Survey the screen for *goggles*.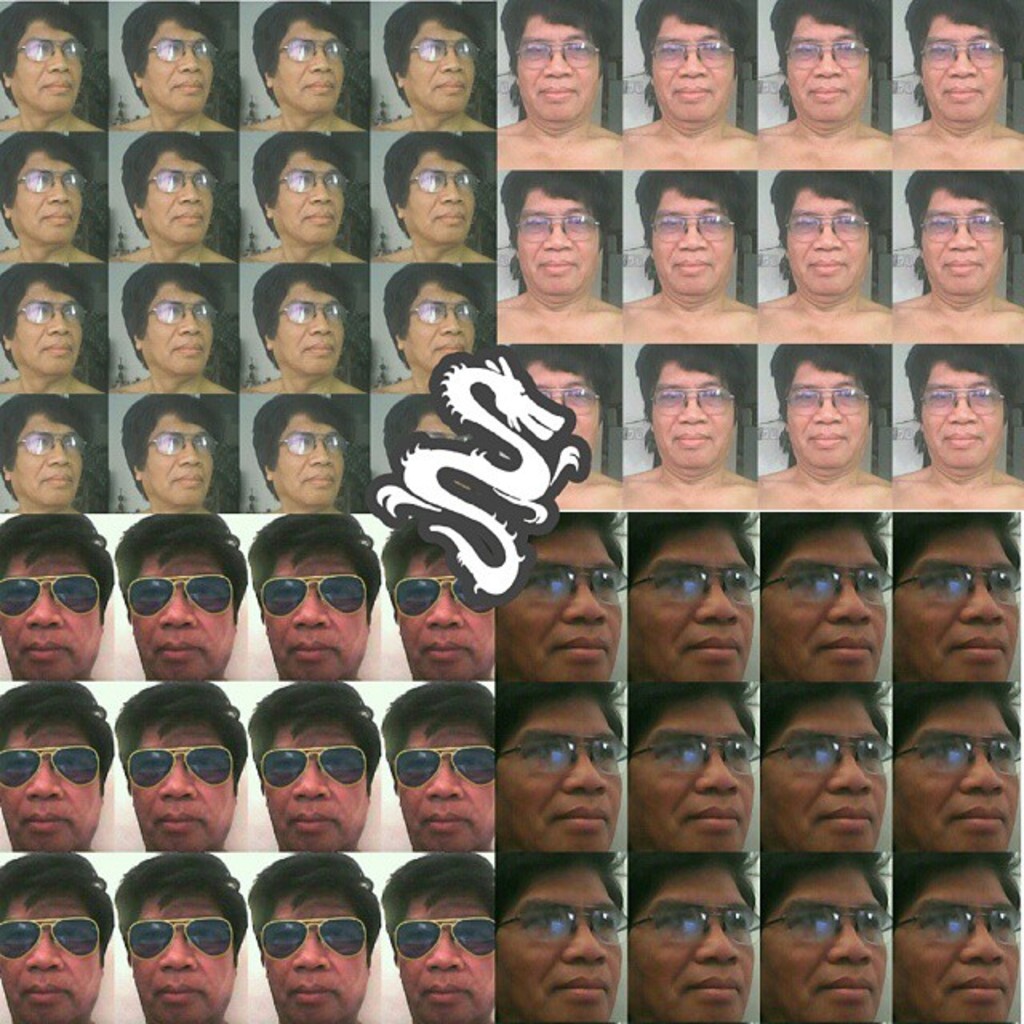
Survey found: locate(115, 739, 251, 794).
